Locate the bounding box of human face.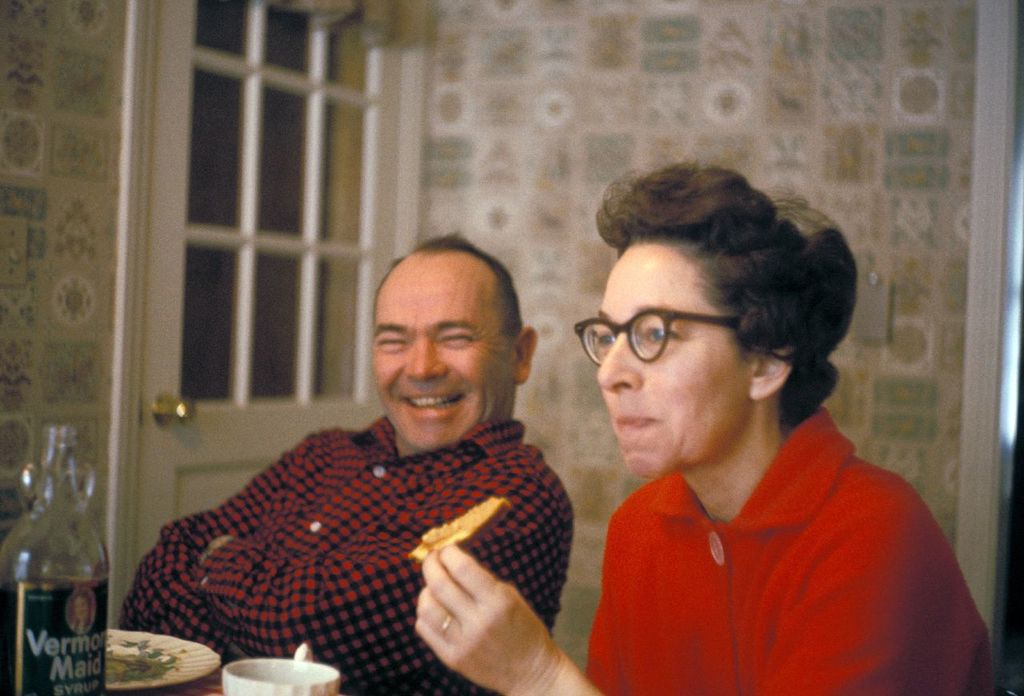
Bounding box: 370/255/513/453.
